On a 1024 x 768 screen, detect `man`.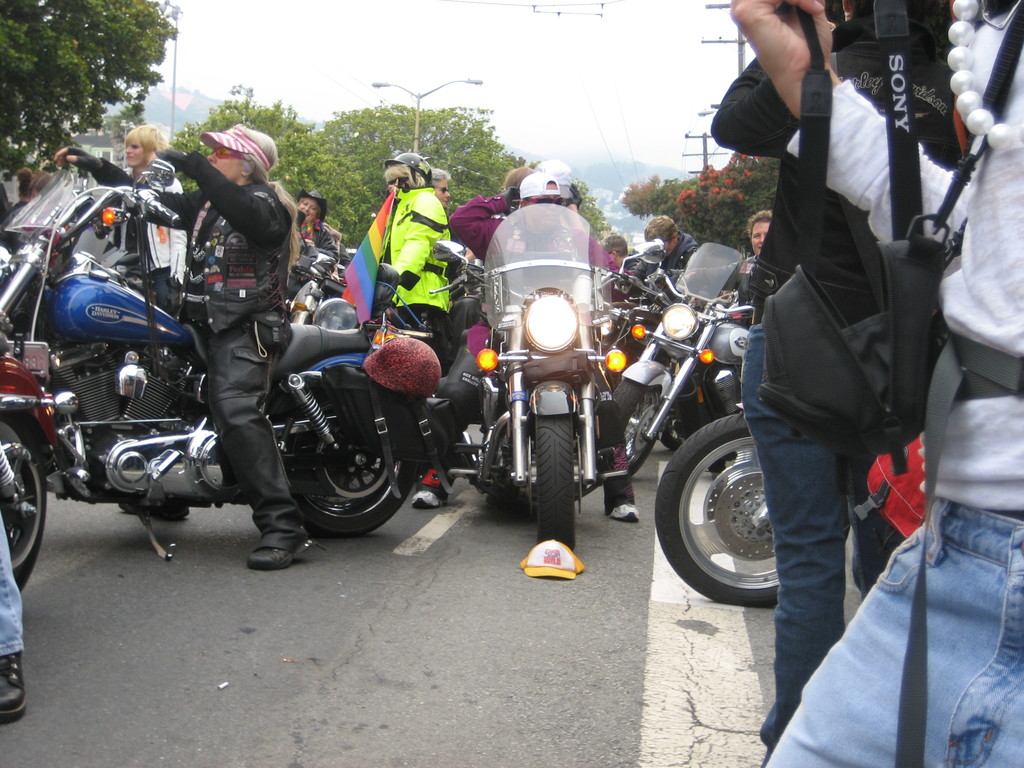
[429, 166, 449, 217].
